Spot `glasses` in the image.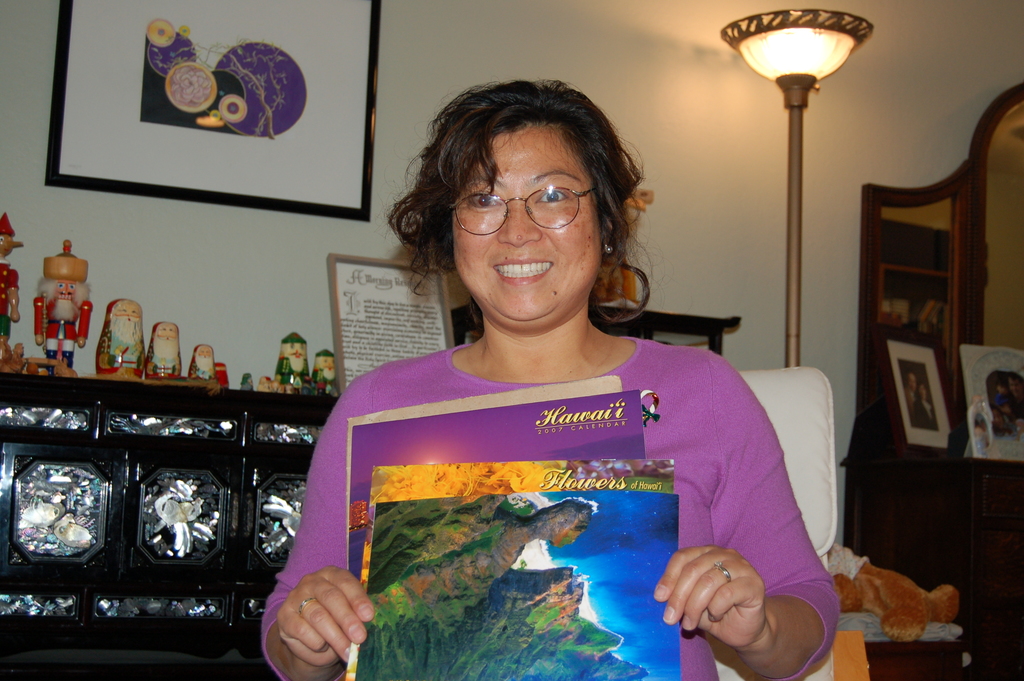
`glasses` found at x1=451, y1=174, x2=612, y2=226.
